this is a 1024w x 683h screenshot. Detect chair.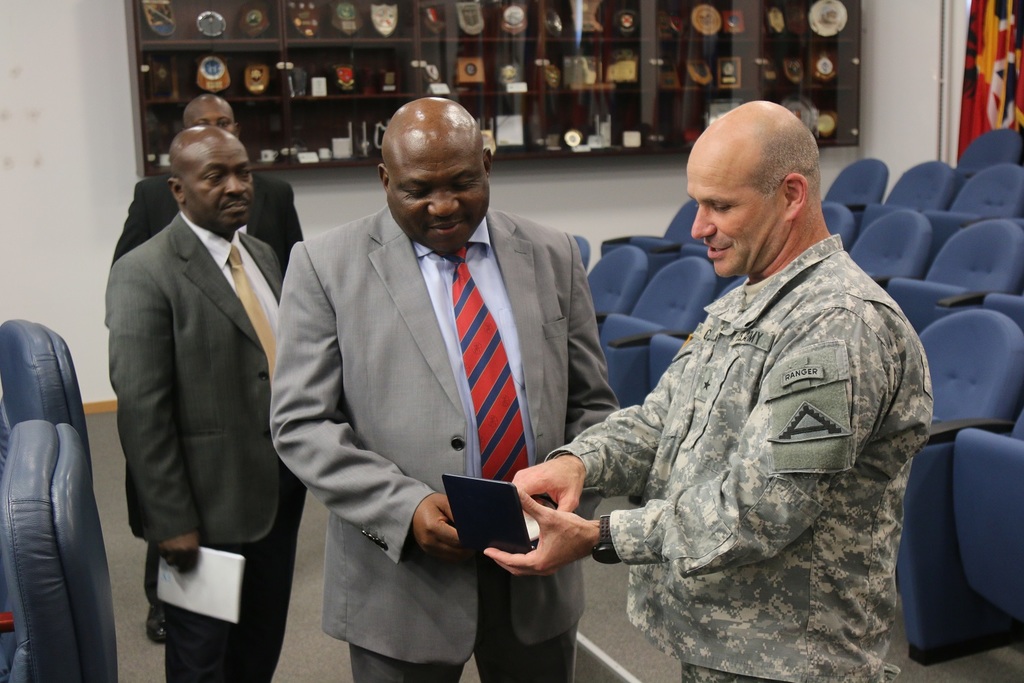
{"left": 958, "top": 126, "right": 1023, "bottom": 193}.
